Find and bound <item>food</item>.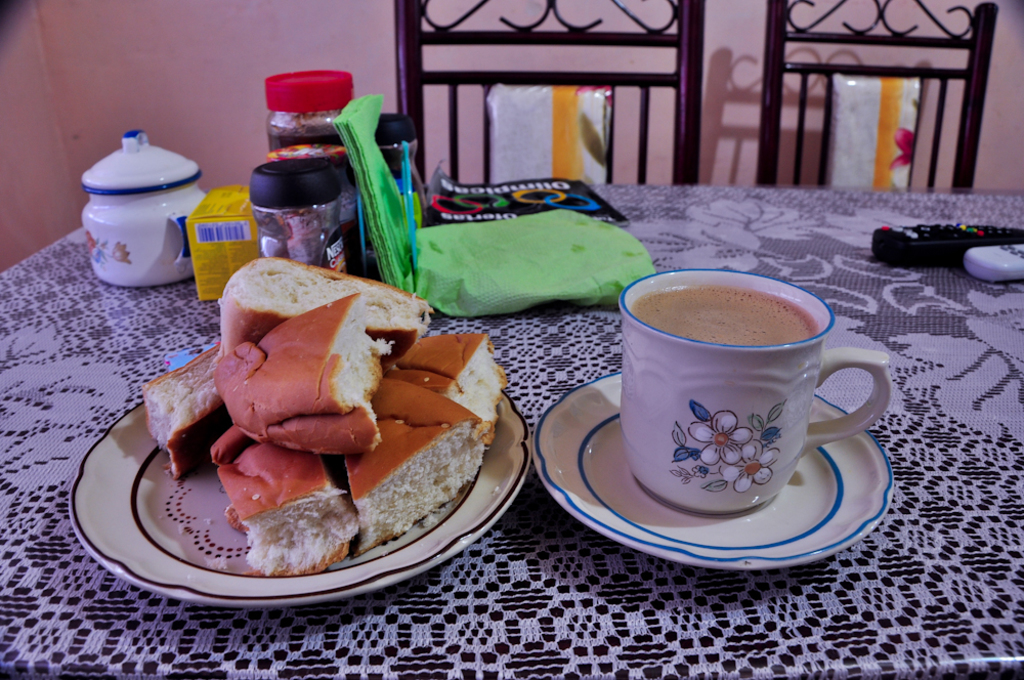
Bound: 138,256,506,576.
